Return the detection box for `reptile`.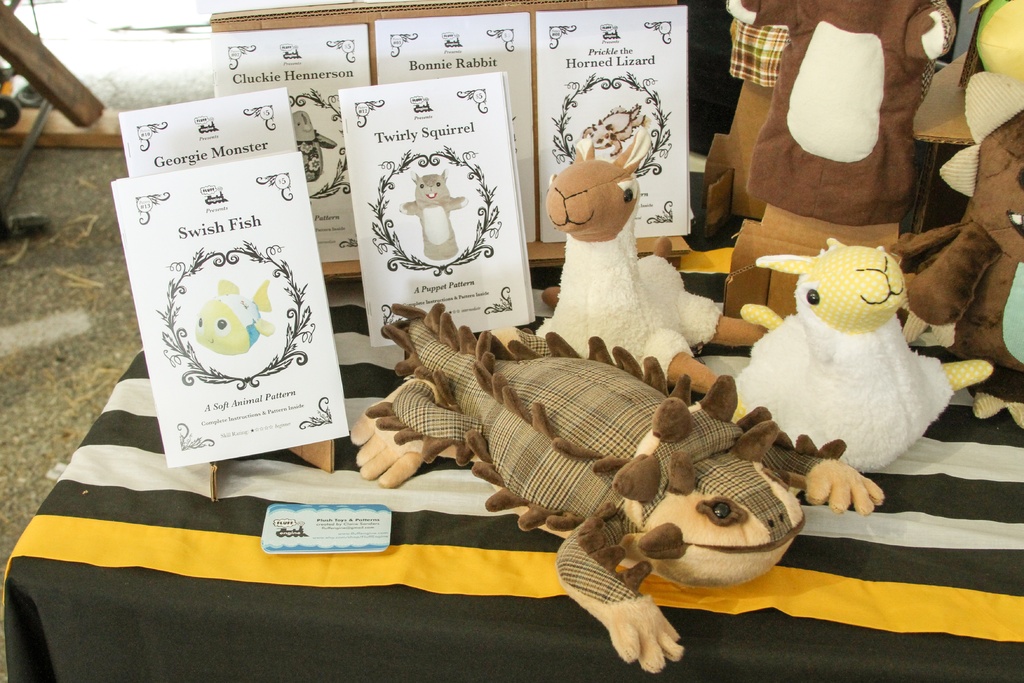
l=346, t=299, r=885, b=675.
